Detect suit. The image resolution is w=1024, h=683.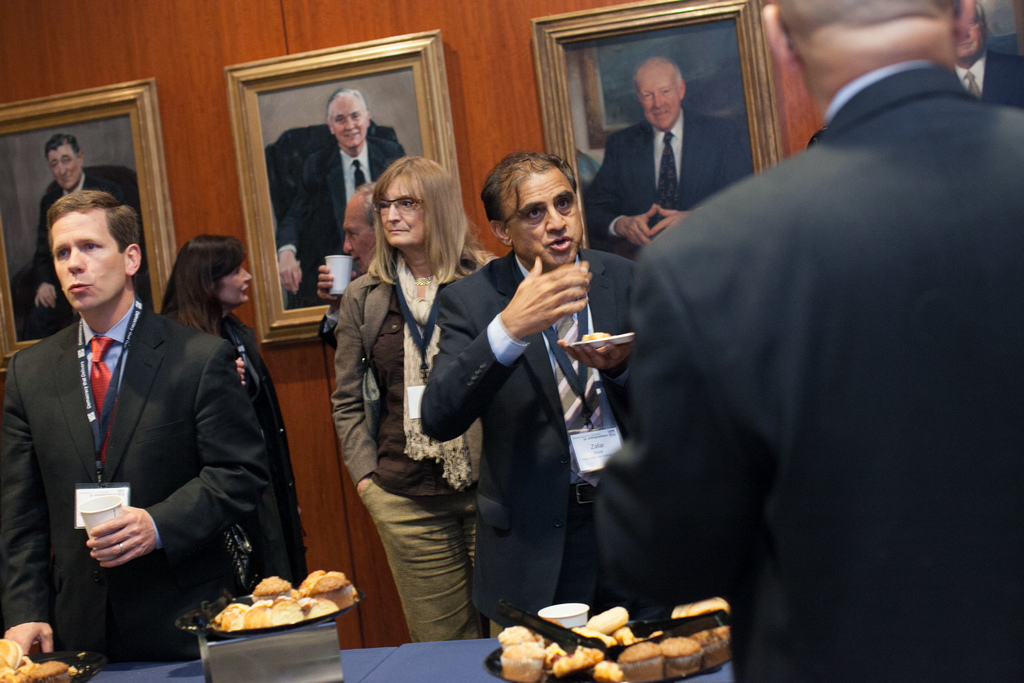
box(329, 253, 515, 634).
